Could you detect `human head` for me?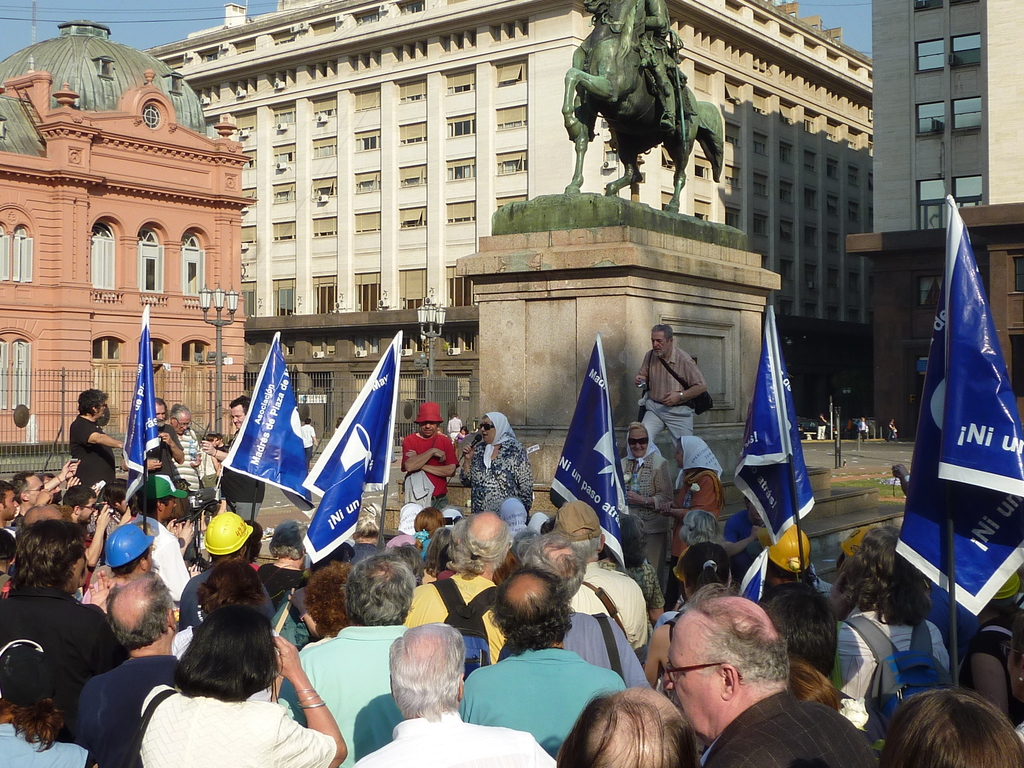
Detection result: Rect(63, 484, 97, 523).
